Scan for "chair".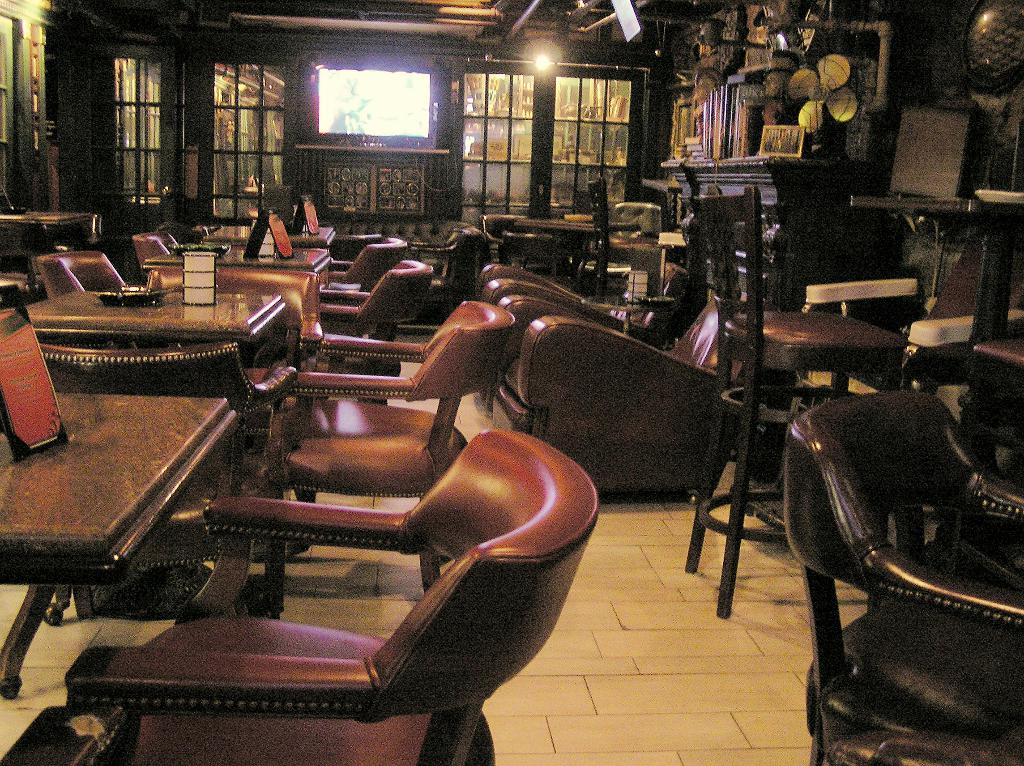
Scan result: bbox=[257, 299, 513, 603].
